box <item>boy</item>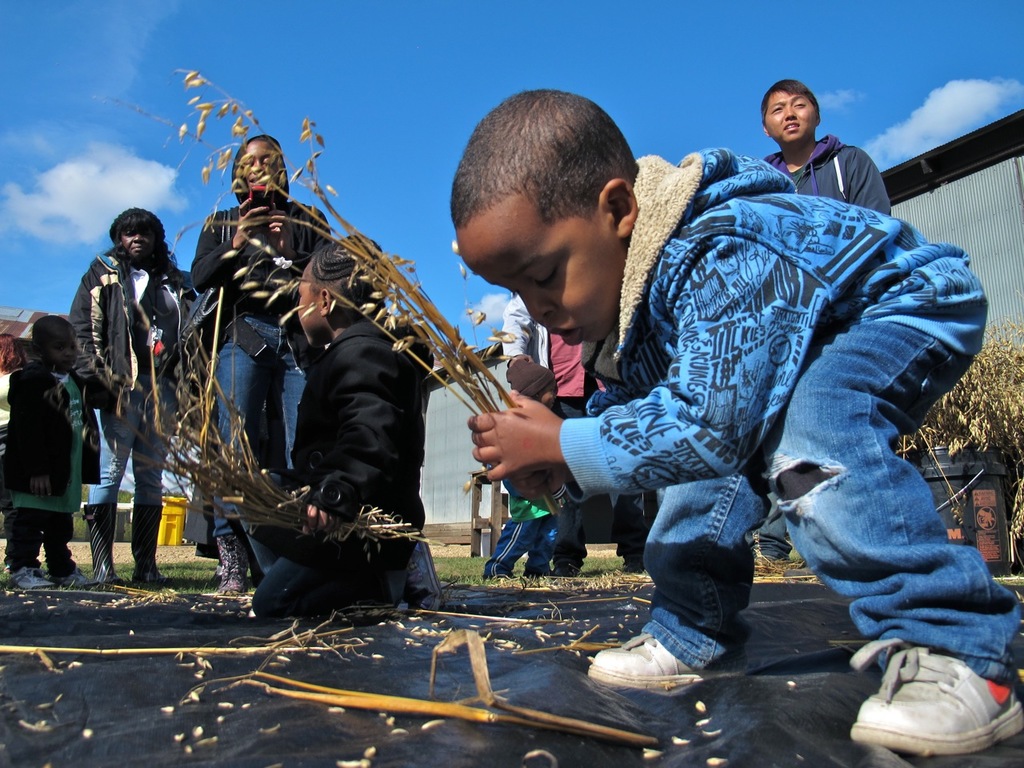
l=2, t=316, r=107, b=598
